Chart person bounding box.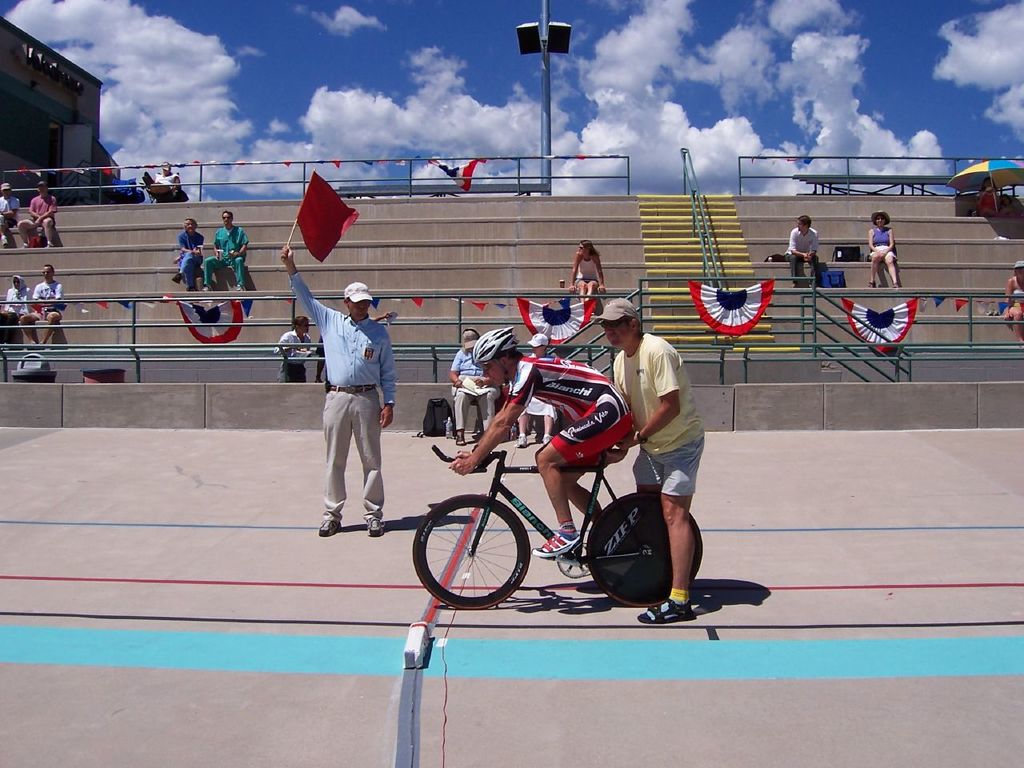
Charted: (442,318,635,578).
